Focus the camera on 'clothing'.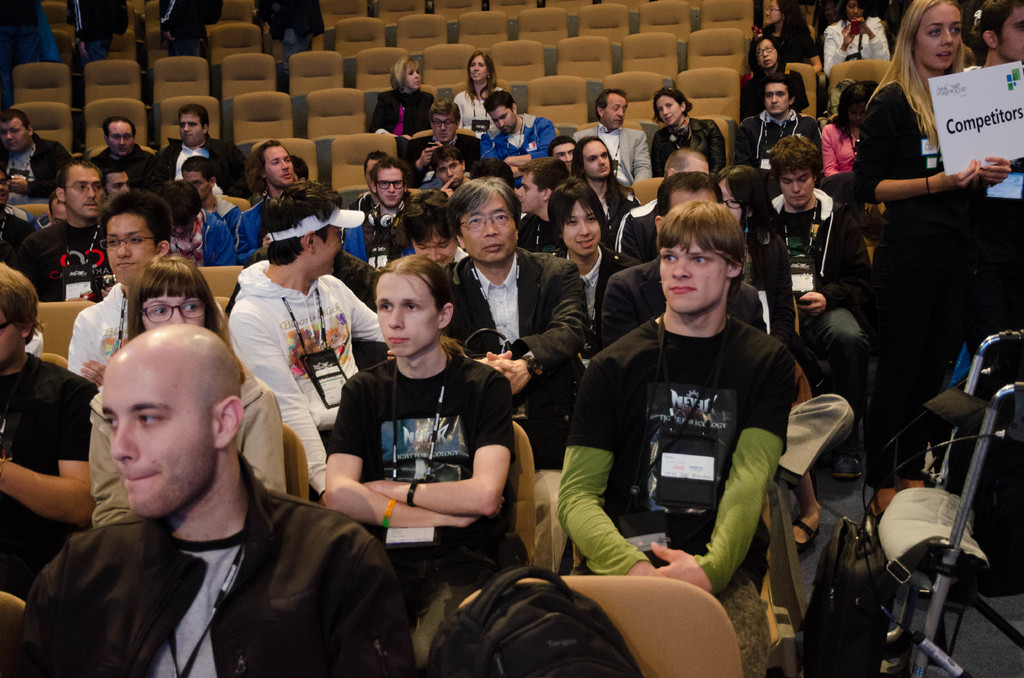
Focus region: BBox(477, 106, 559, 189).
